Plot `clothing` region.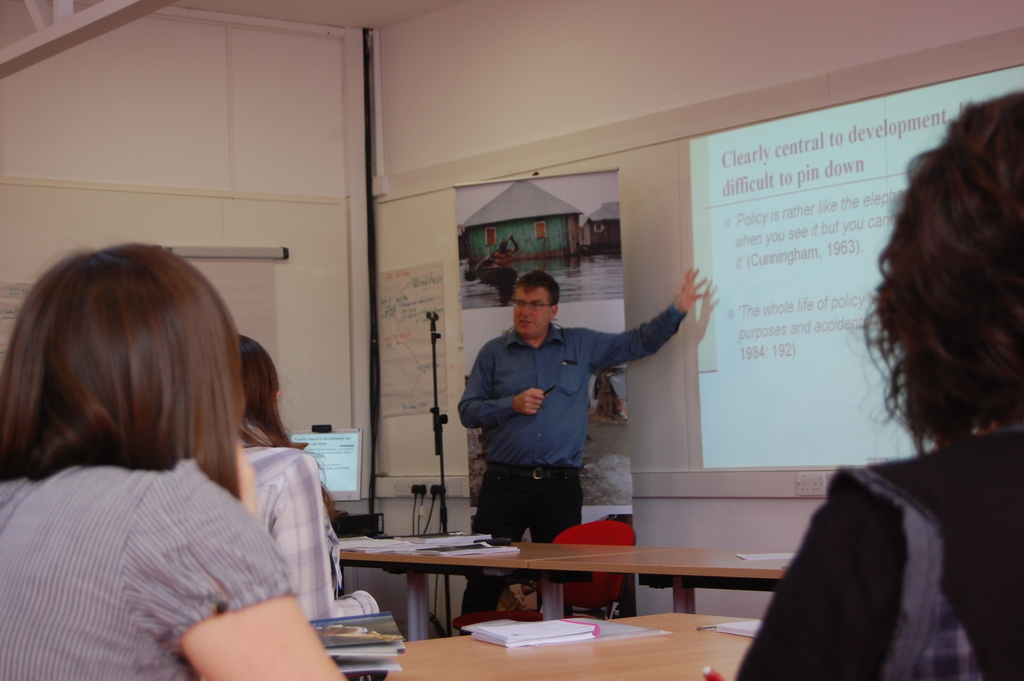
Plotted at l=451, t=319, r=687, b=632.
